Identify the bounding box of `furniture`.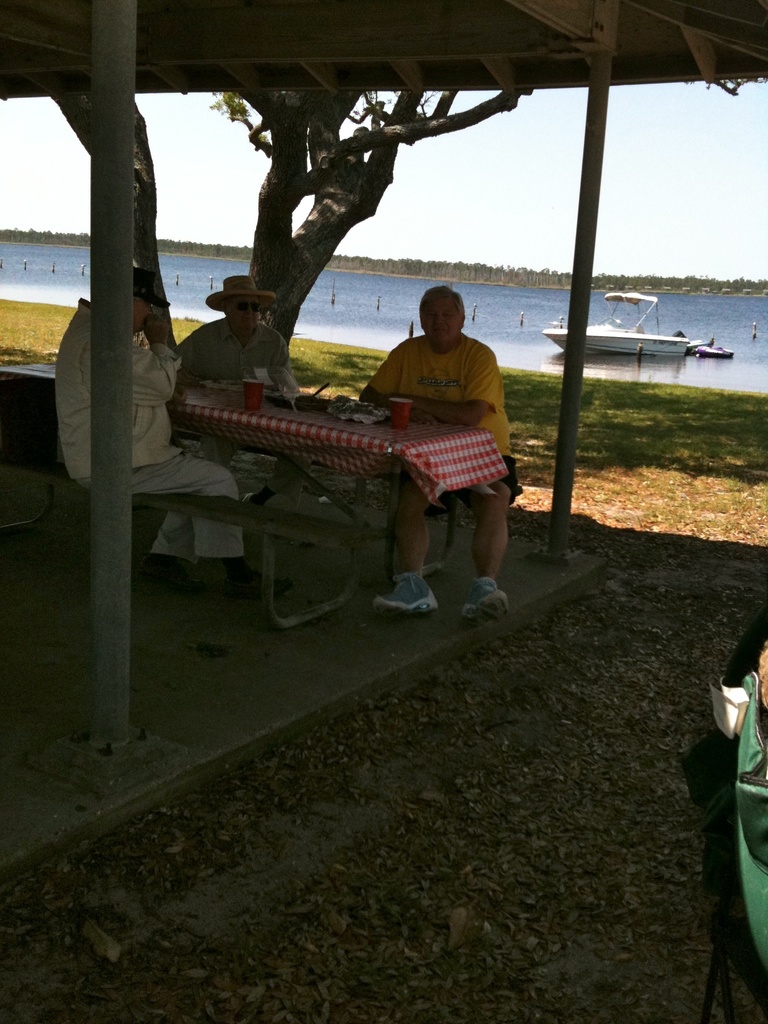
crop(0, 356, 499, 633).
